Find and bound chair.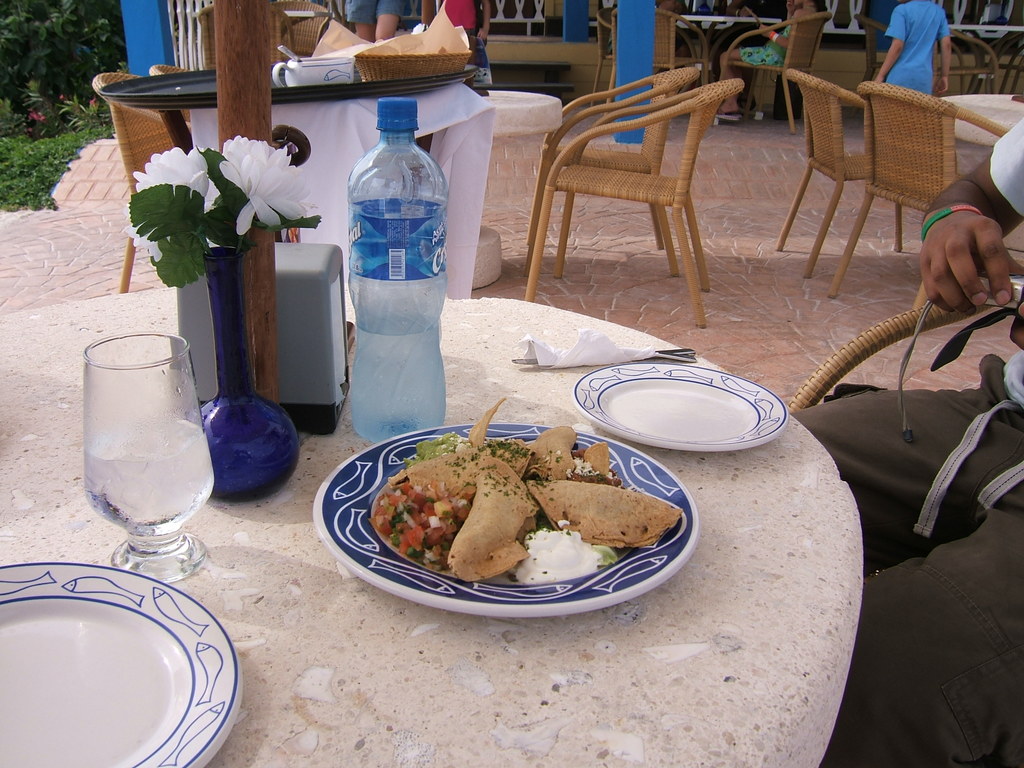
Bound: box=[972, 31, 1023, 90].
